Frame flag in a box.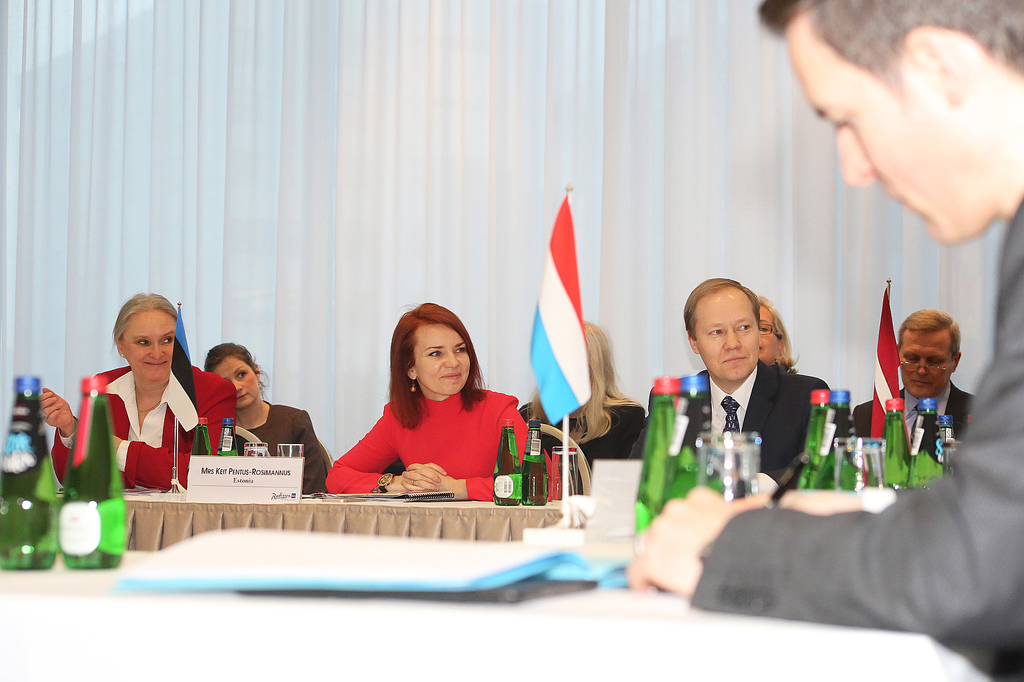
[left=527, top=193, right=590, bottom=427].
